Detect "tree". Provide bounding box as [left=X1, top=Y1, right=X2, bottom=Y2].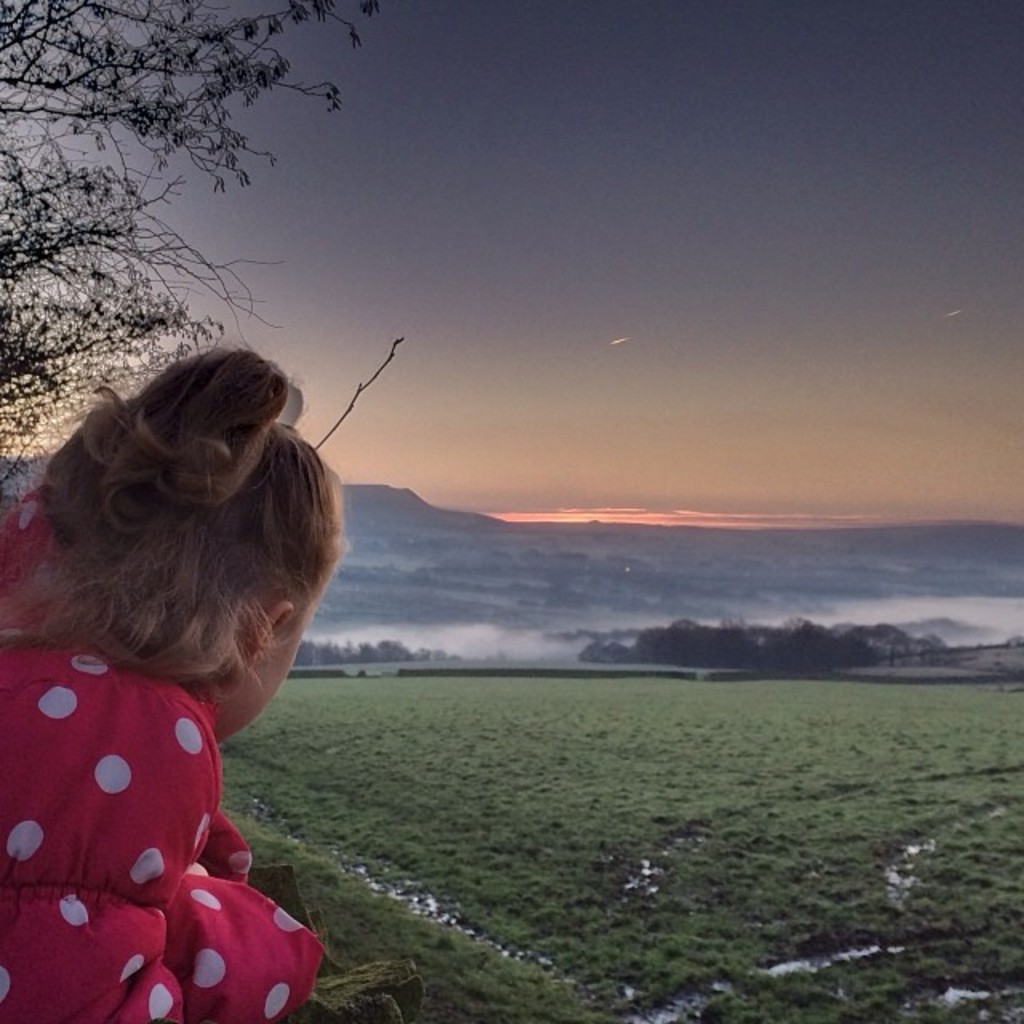
[left=0, top=0, right=379, bottom=490].
